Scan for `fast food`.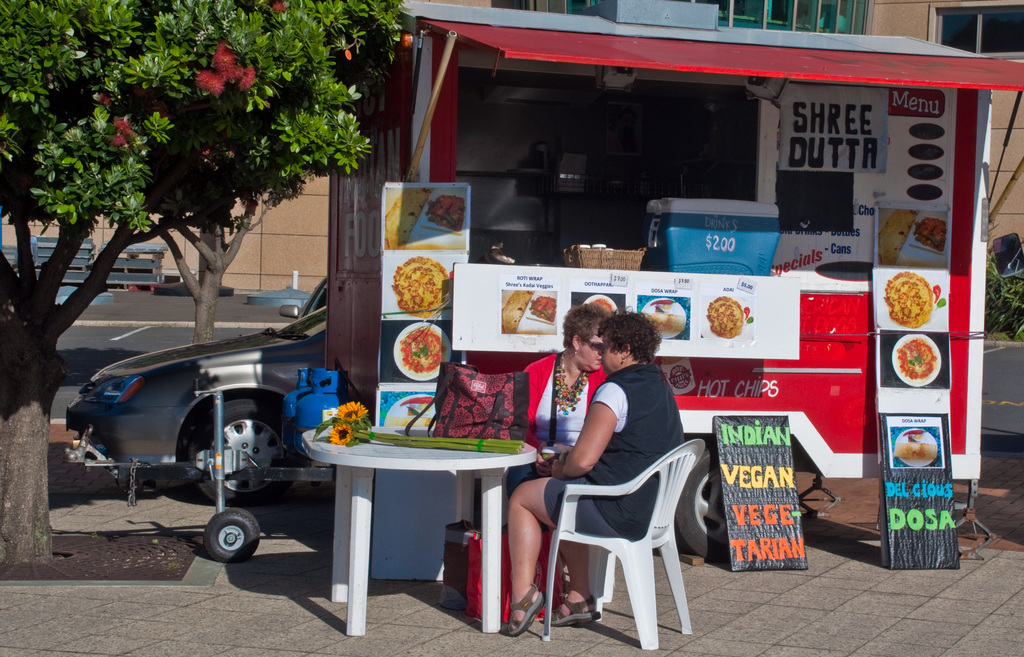
Scan result: 919/220/943/250.
